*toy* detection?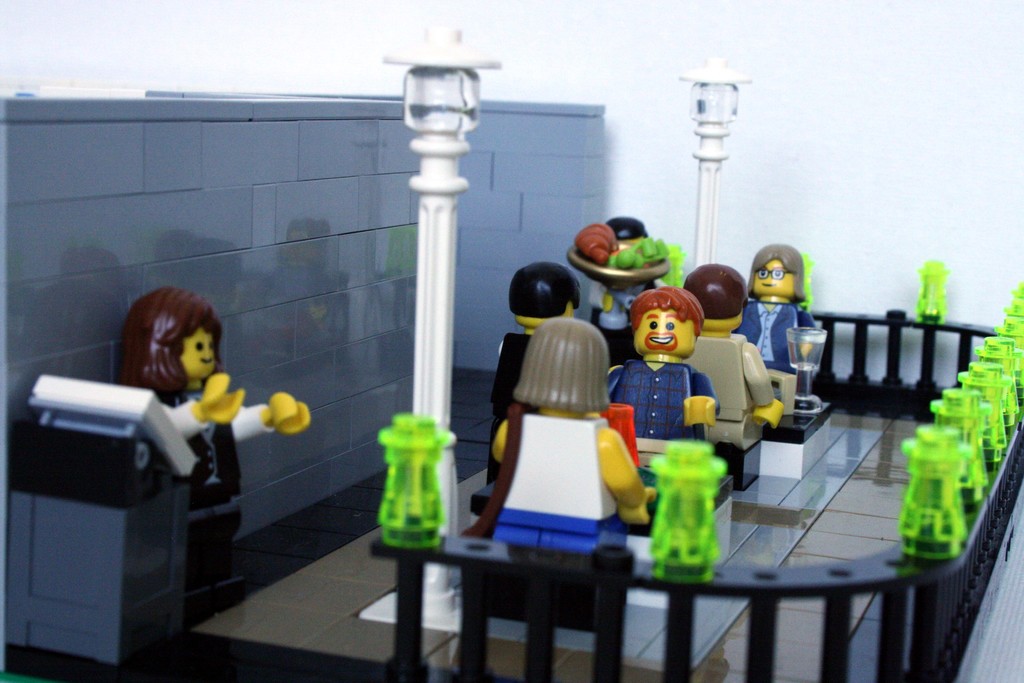
995,317,1023,349
